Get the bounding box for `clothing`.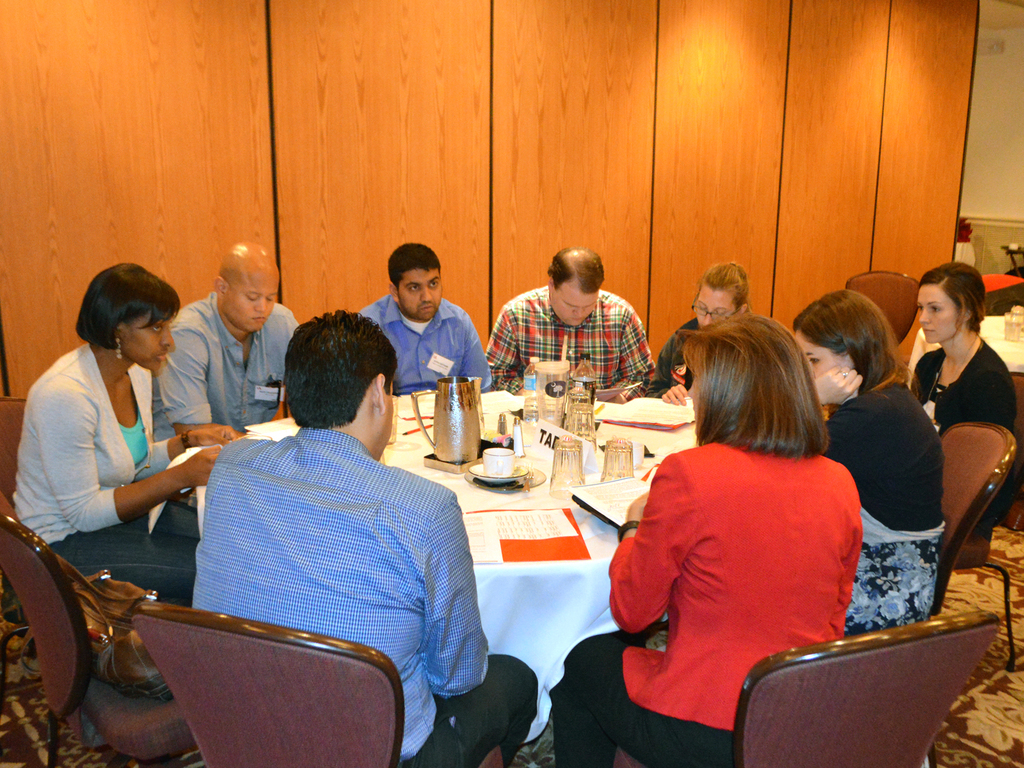
{"left": 906, "top": 337, "right": 1015, "bottom": 527}.
